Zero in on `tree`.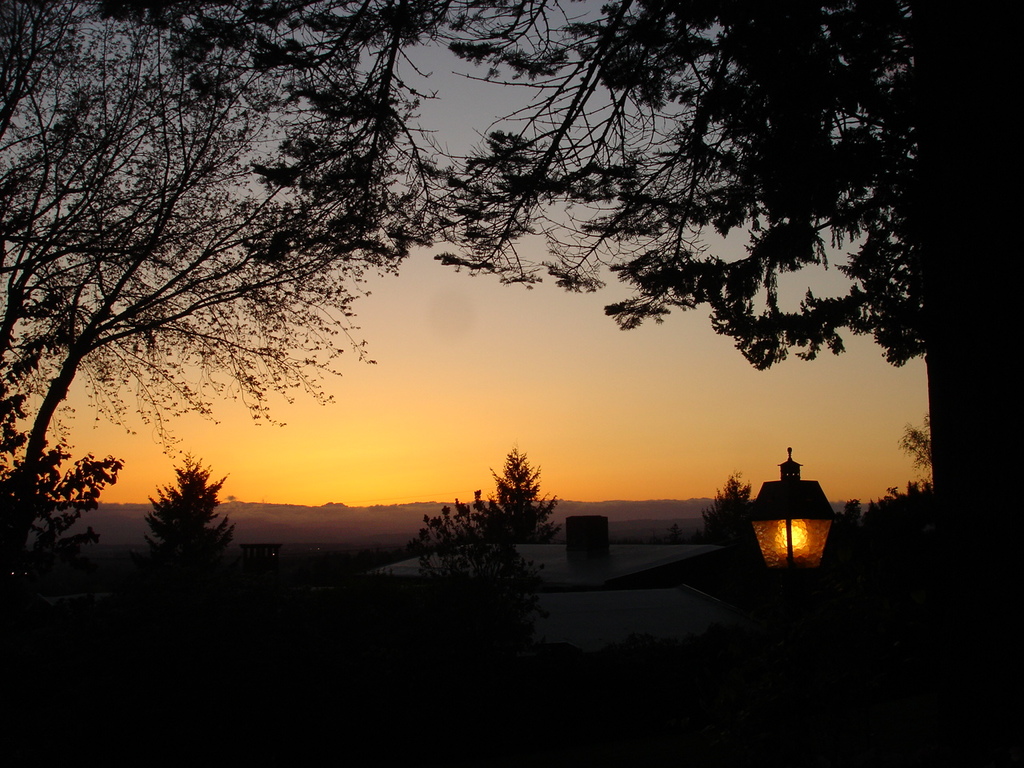
Zeroed in: rect(109, 0, 1023, 522).
